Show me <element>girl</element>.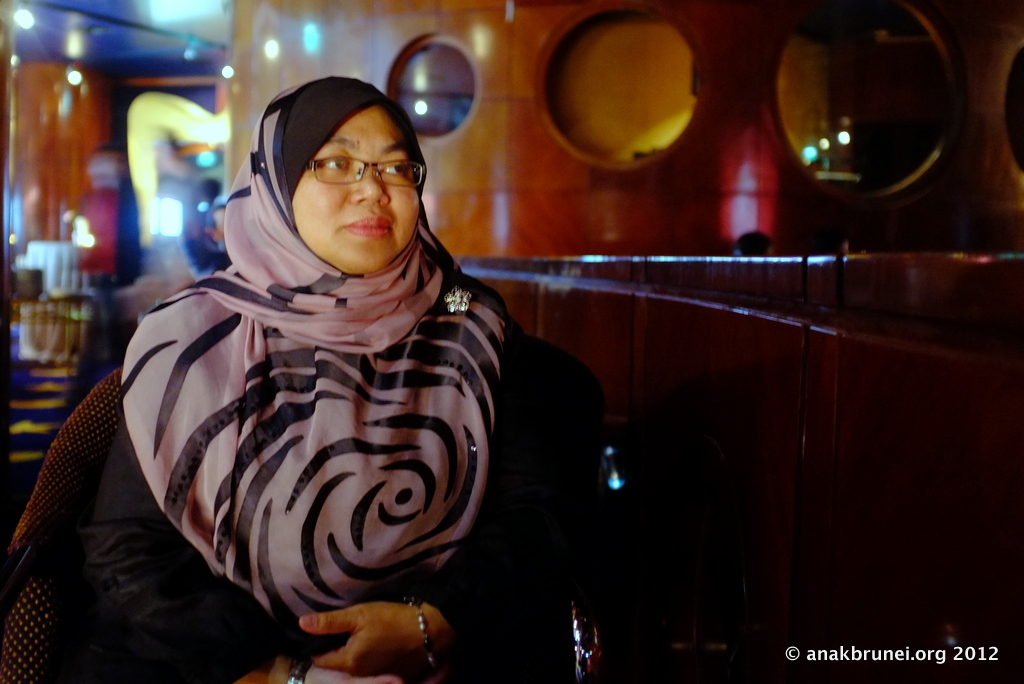
<element>girl</element> is here: <box>10,34,597,683</box>.
